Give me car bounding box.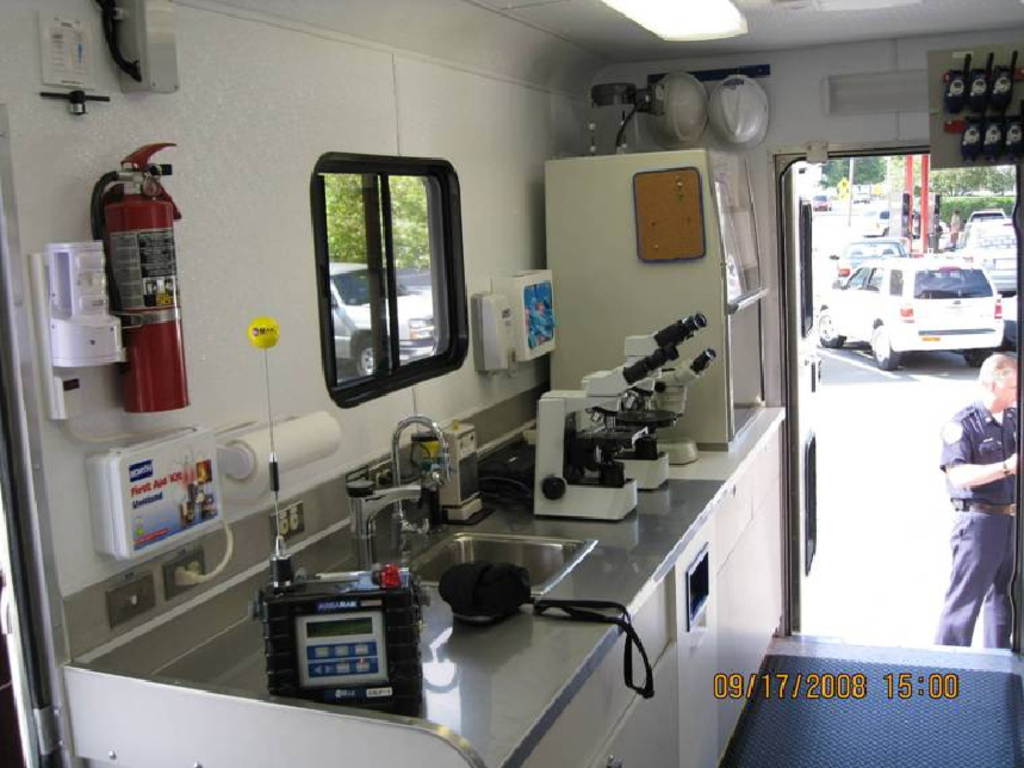
(x1=825, y1=234, x2=1016, y2=376).
